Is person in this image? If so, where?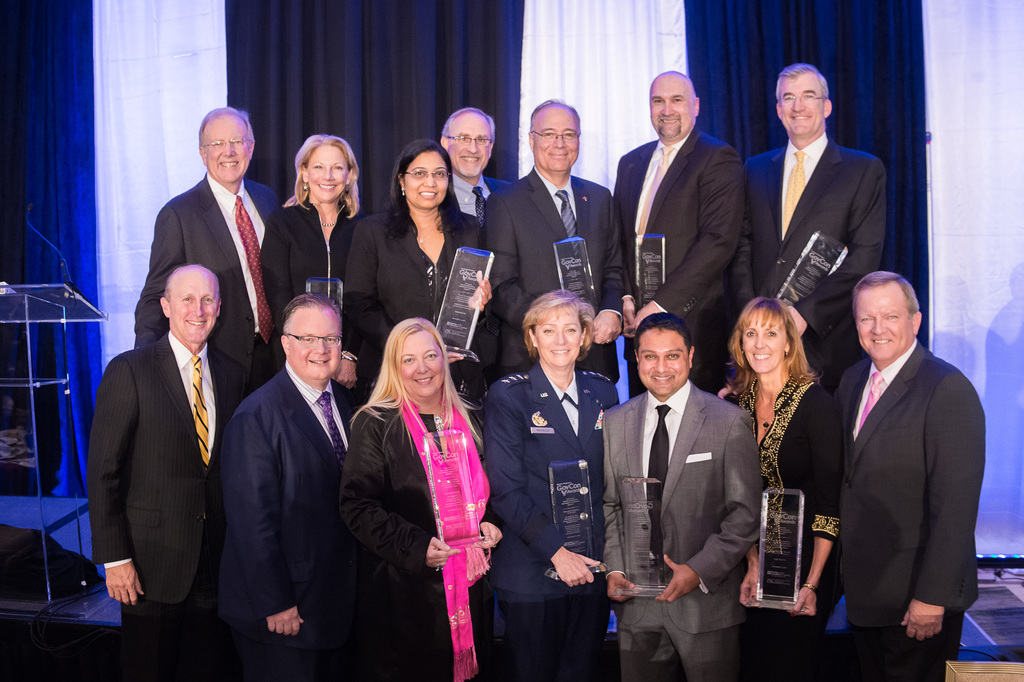
Yes, at <box>726,63,883,392</box>.
